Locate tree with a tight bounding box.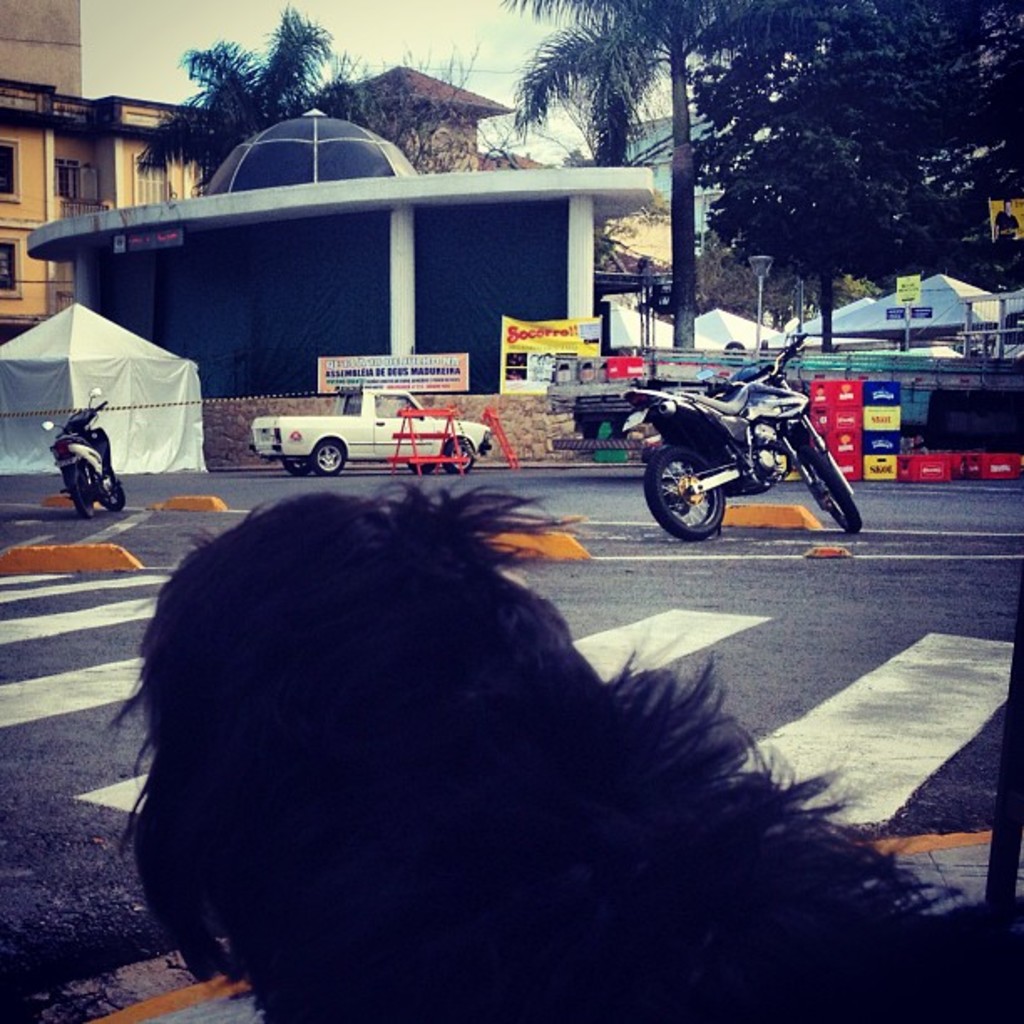
pyautogui.locateOnScreen(499, 0, 681, 162).
